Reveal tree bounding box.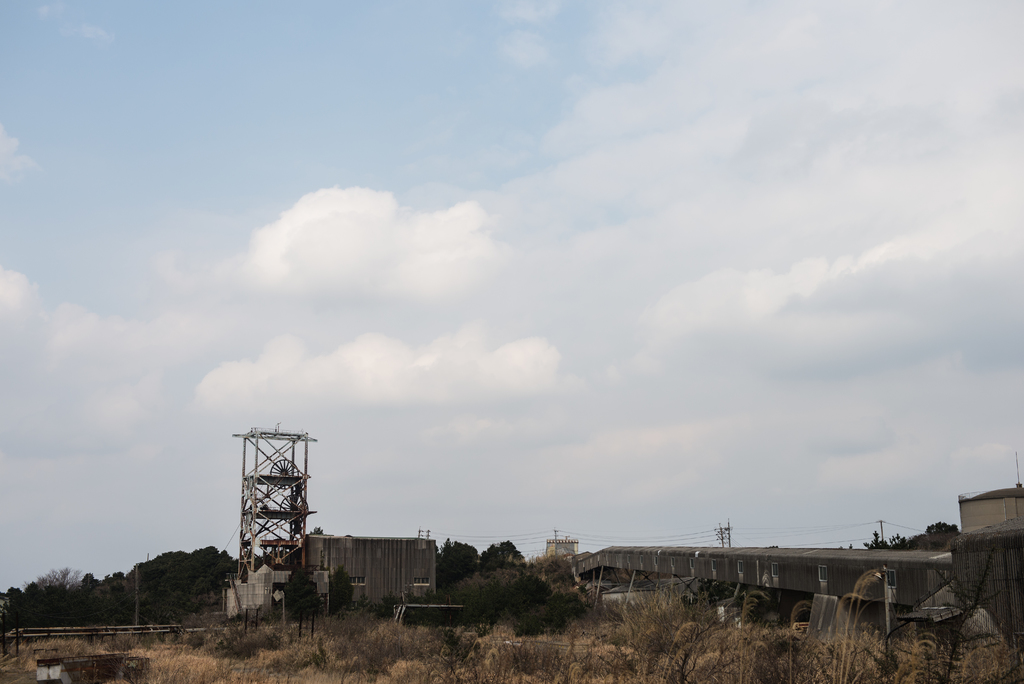
Revealed: 474,538,529,572.
